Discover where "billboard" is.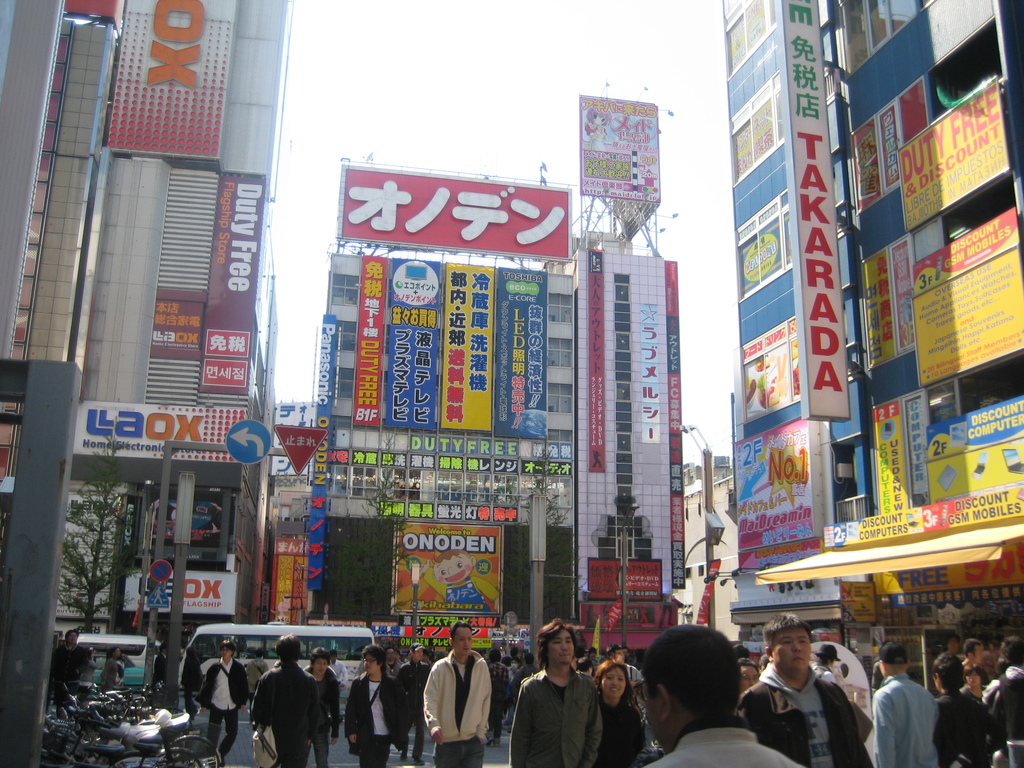
Discovered at box(207, 174, 262, 392).
